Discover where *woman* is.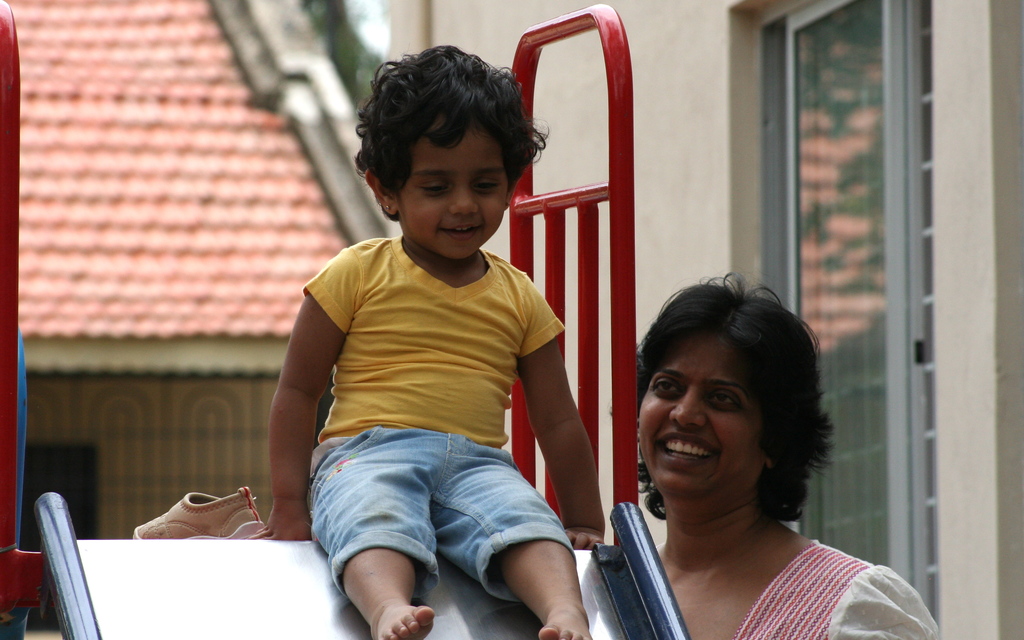
Discovered at bbox=(593, 277, 906, 627).
